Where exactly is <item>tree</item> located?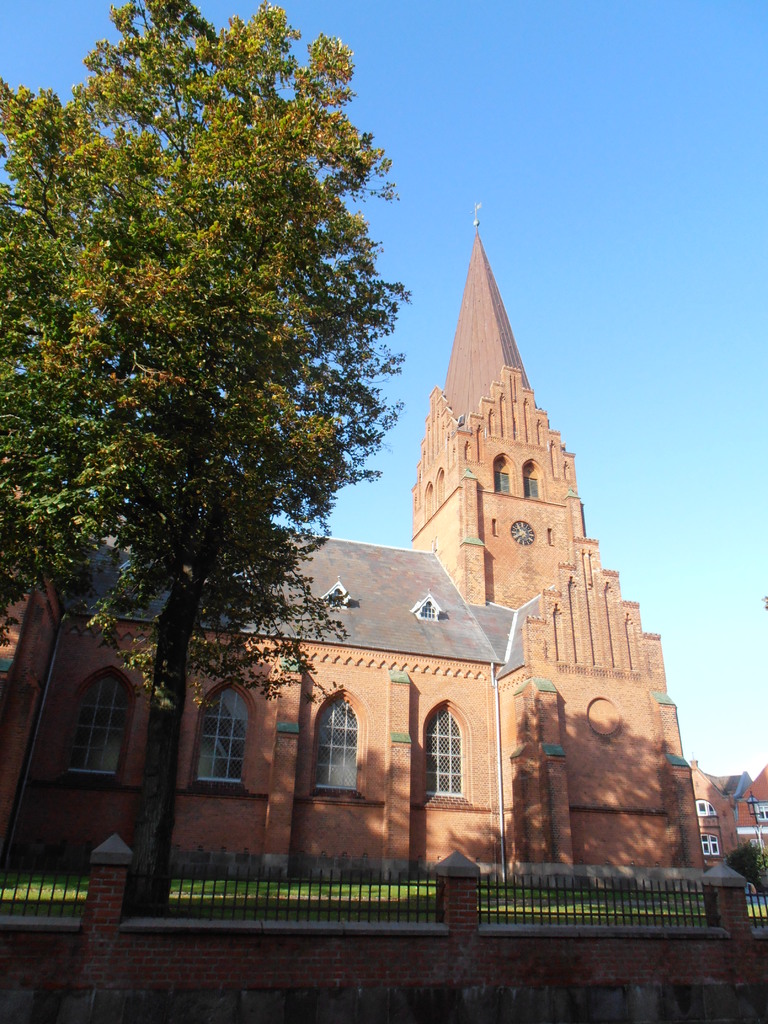
Its bounding box is {"x1": 25, "y1": 12, "x2": 442, "y2": 874}.
